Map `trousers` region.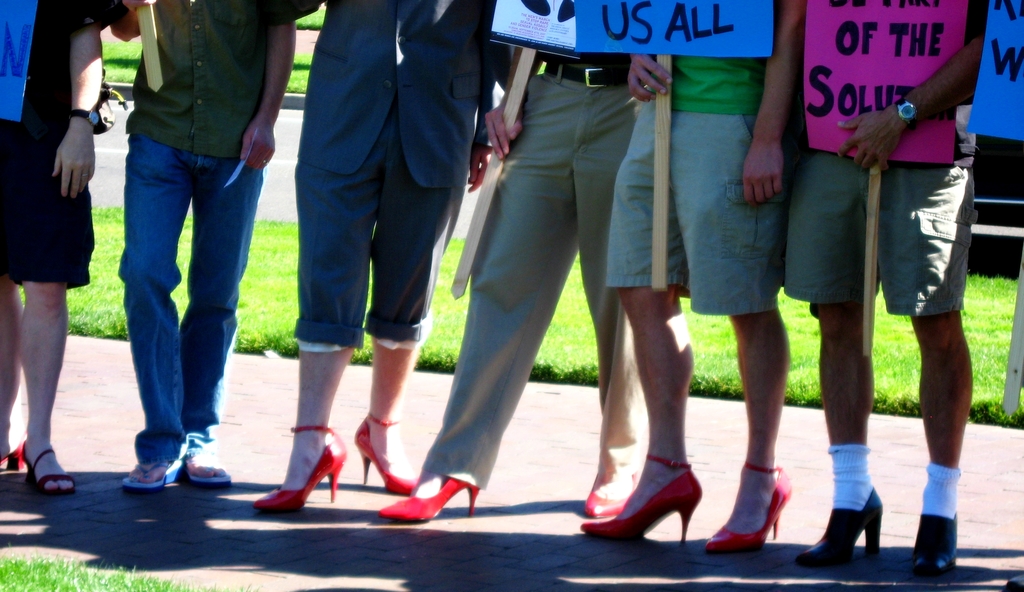
Mapped to {"left": 419, "top": 47, "right": 645, "bottom": 490}.
